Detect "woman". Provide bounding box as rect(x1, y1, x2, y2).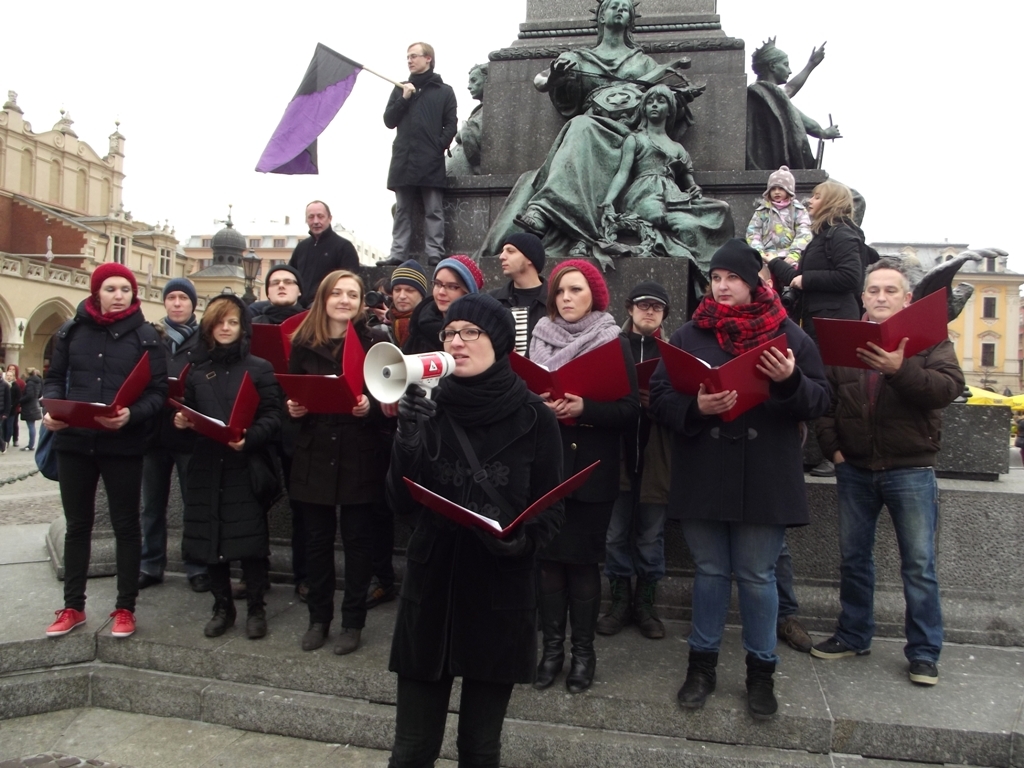
rect(595, 86, 753, 300).
